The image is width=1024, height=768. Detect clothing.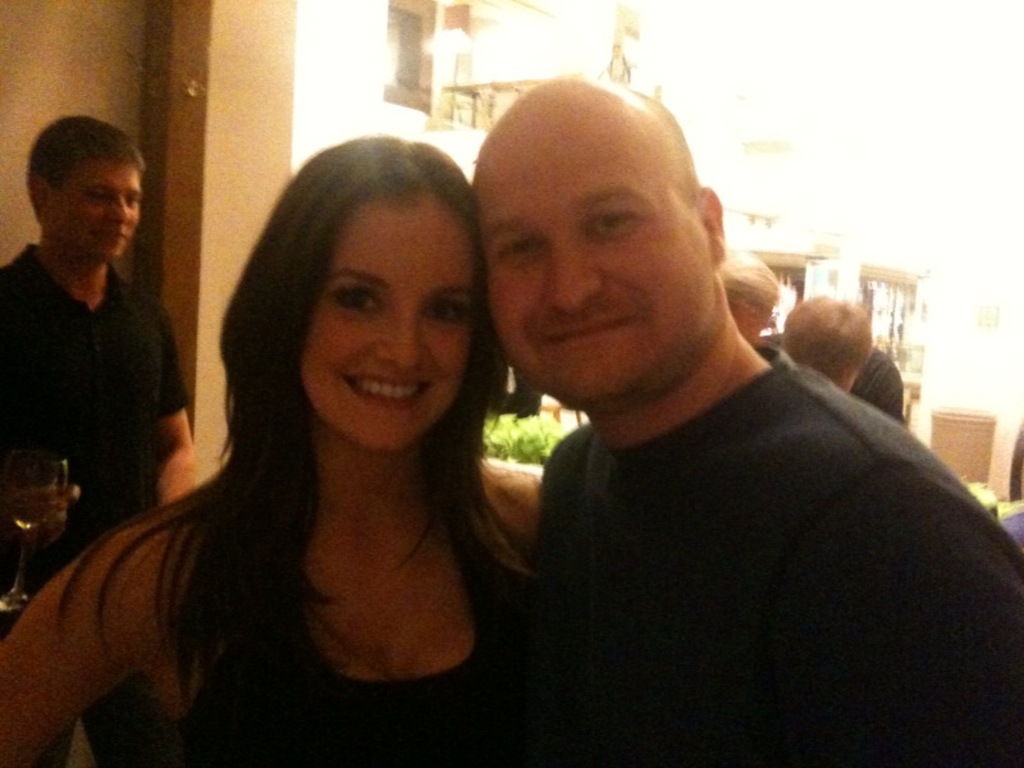
Detection: l=529, t=349, r=1023, b=764.
